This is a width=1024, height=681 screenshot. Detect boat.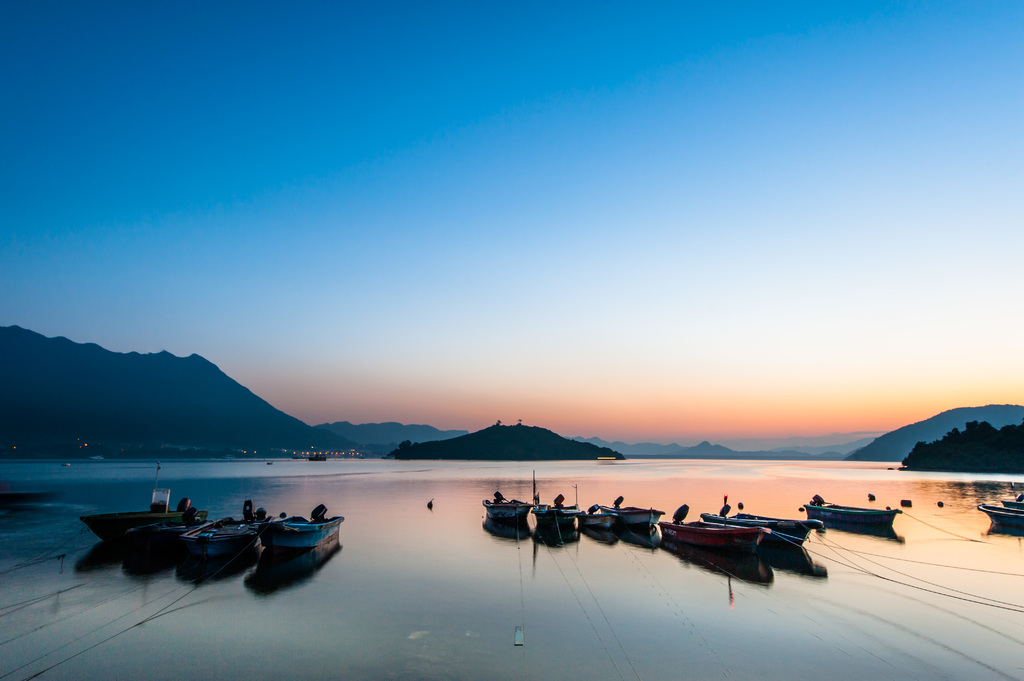
(182, 513, 274, 557).
